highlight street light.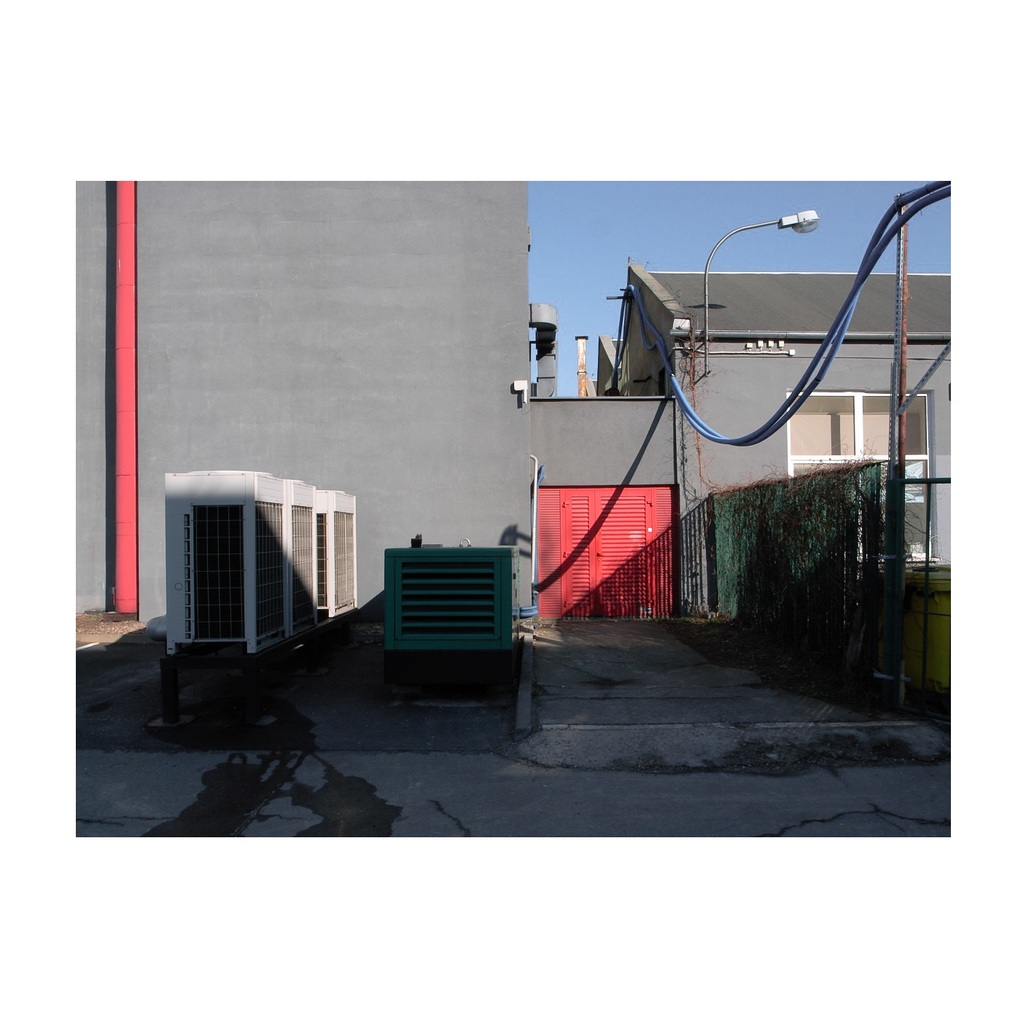
Highlighted region: detection(685, 206, 820, 381).
